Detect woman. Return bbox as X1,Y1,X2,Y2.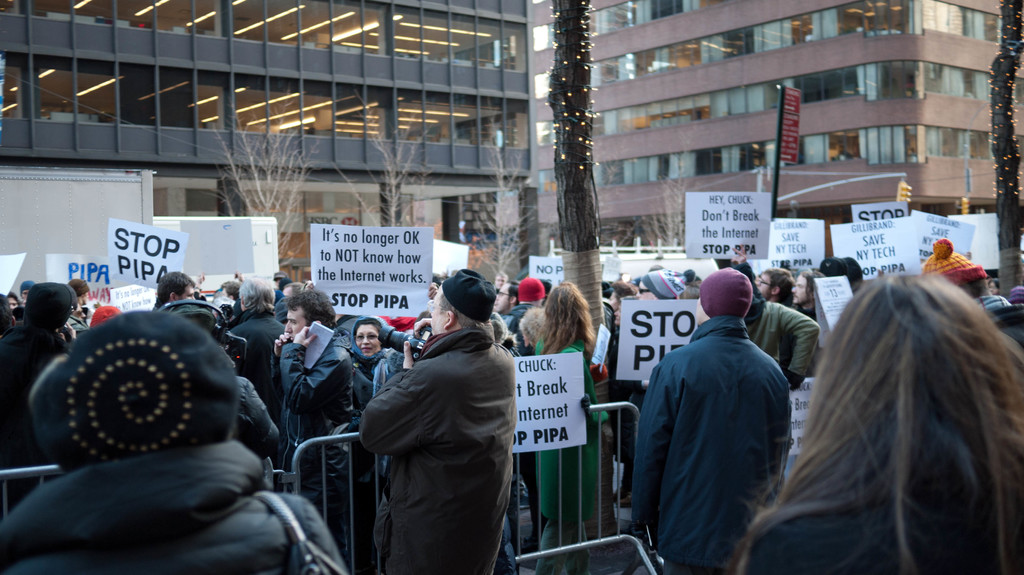
346,315,397,425.
